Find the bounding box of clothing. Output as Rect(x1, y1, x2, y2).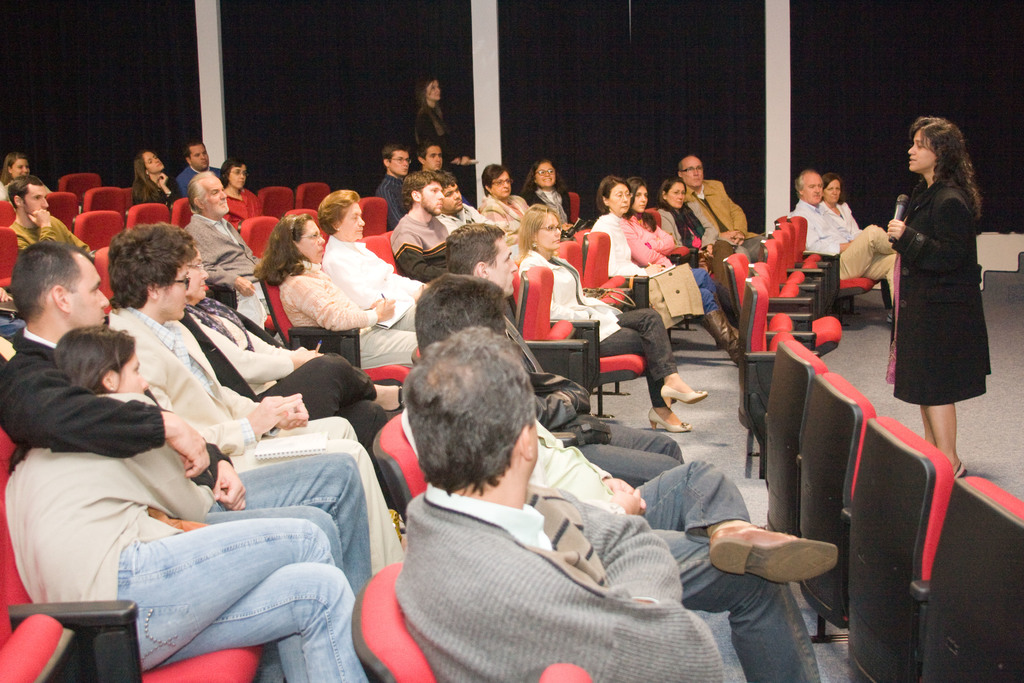
Rect(0, 321, 374, 598).
